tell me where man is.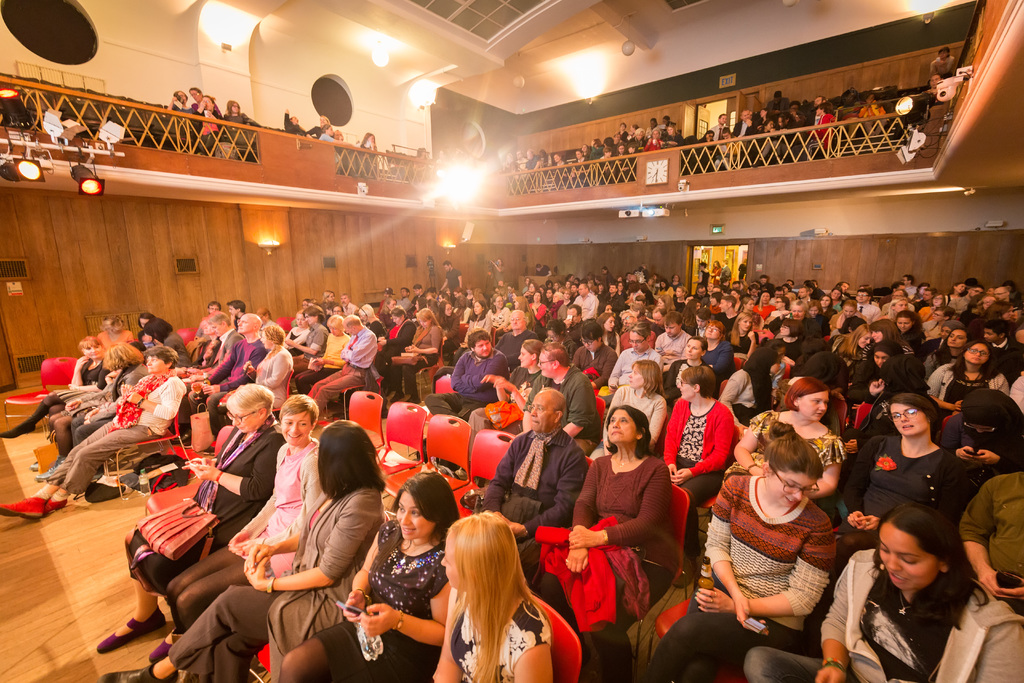
man is at 797/286/822/306.
